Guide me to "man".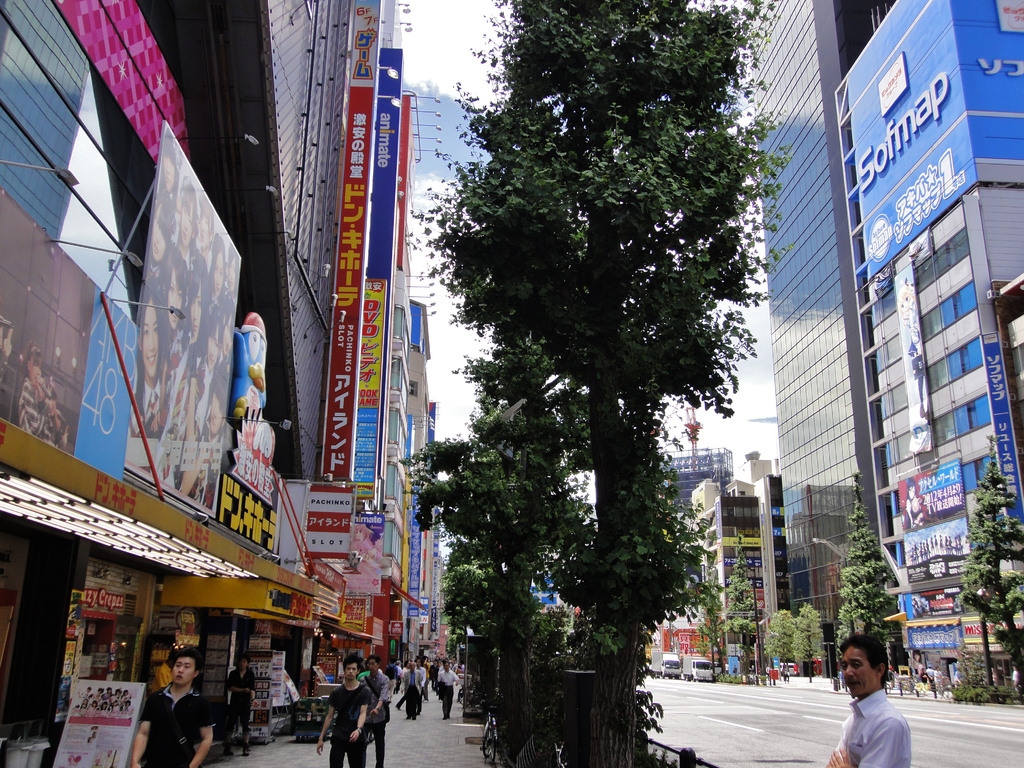
Guidance: l=935, t=665, r=943, b=686.
